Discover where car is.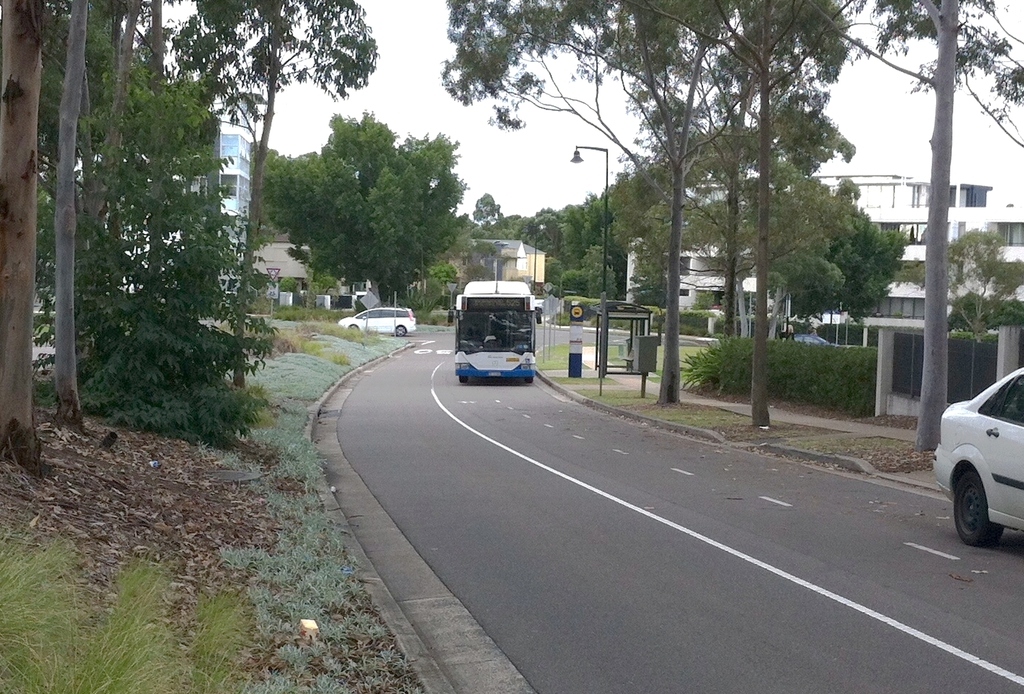
Discovered at <bbox>930, 364, 1023, 547</bbox>.
